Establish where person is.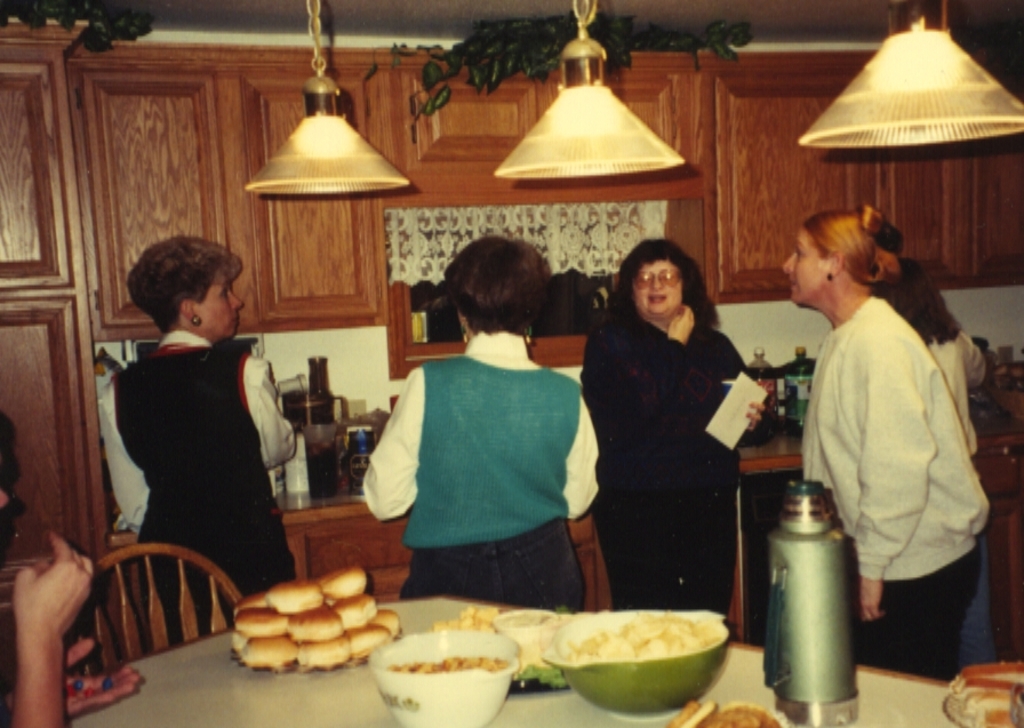
Established at 579 237 765 624.
